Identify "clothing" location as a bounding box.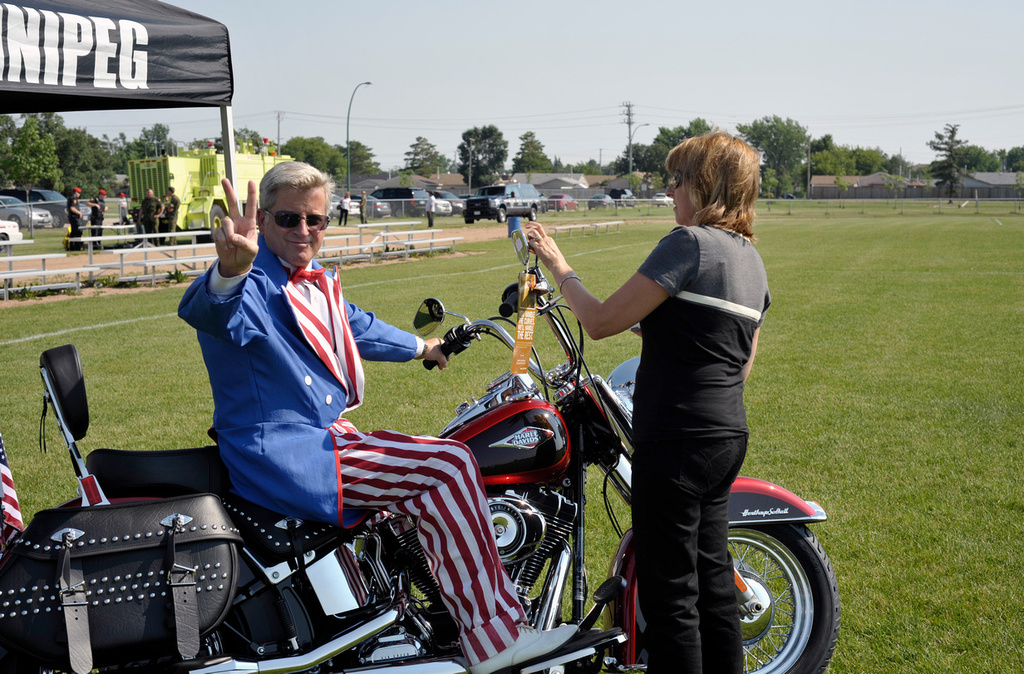
[x1=118, y1=196, x2=130, y2=220].
